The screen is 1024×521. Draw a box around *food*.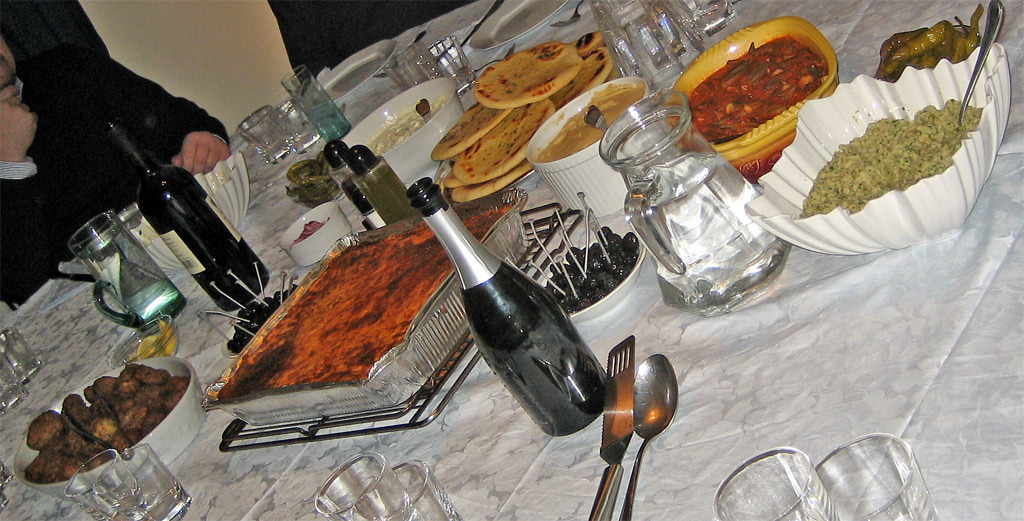
bbox=[211, 201, 510, 404].
